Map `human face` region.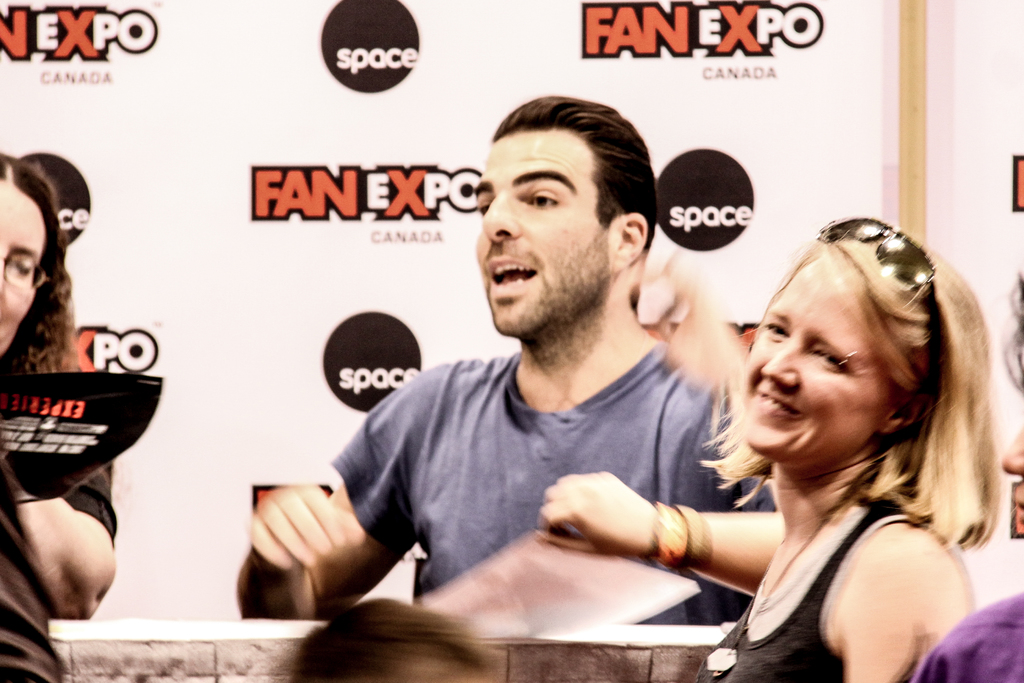
Mapped to crop(0, 184, 52, 354).
